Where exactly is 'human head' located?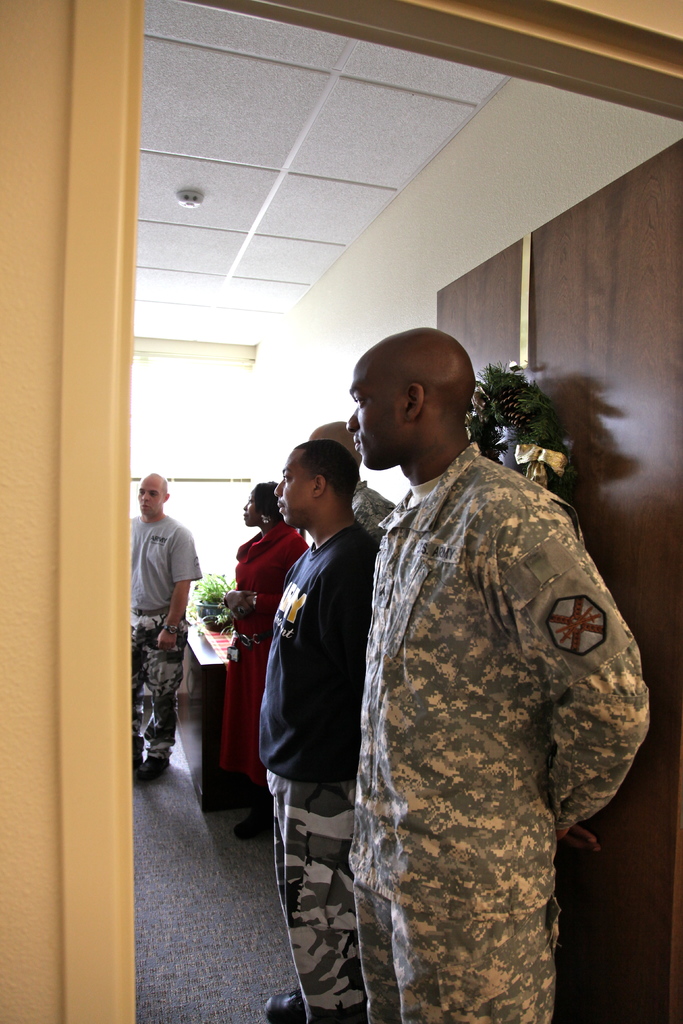
Its bounding box is (242,476,280,526).
